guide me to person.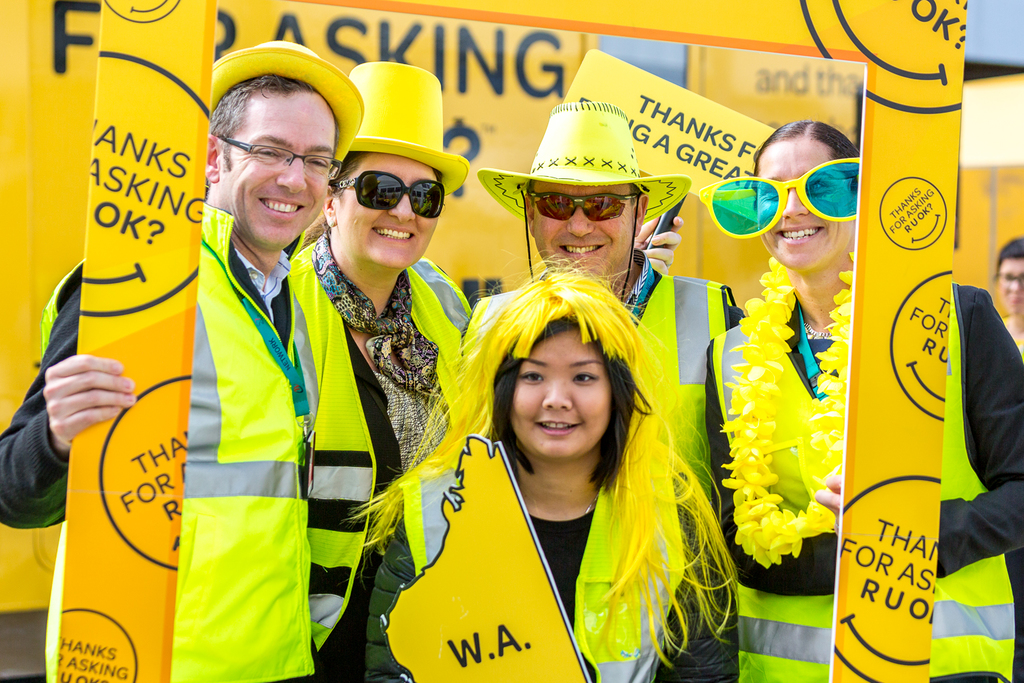
Guidance: [995, 232, 1023, 346].
